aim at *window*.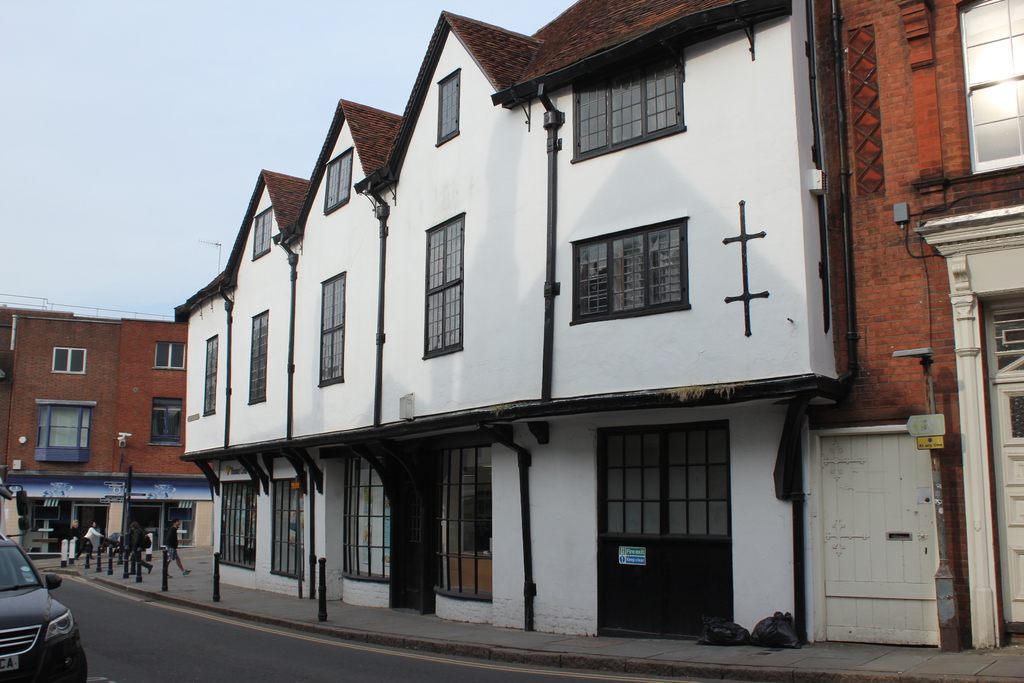
Aimed at x1=248, y1=308, x2=265, y2=416.
